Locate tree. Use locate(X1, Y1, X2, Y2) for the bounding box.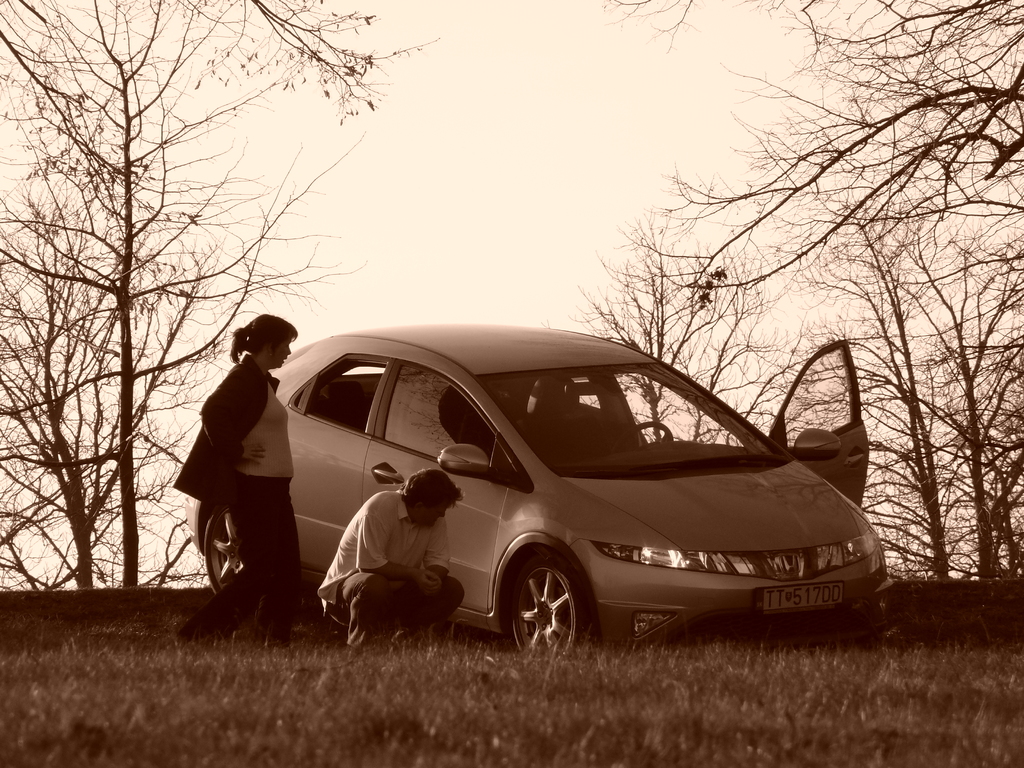
locate(541, 0, 1023, 575).
